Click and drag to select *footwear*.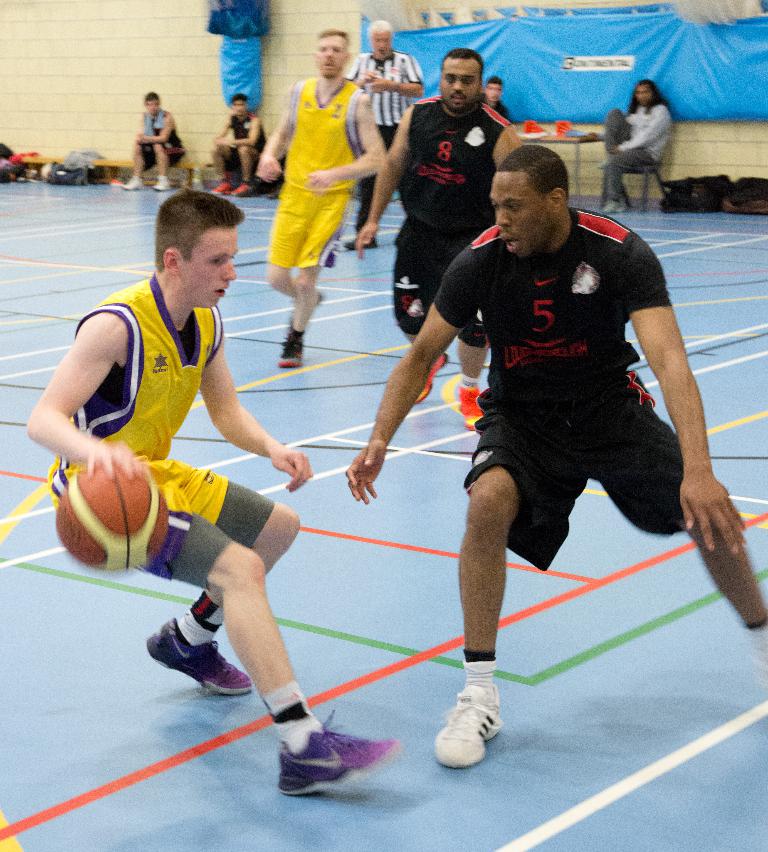
Selection: [599, 203, 615, 212].
